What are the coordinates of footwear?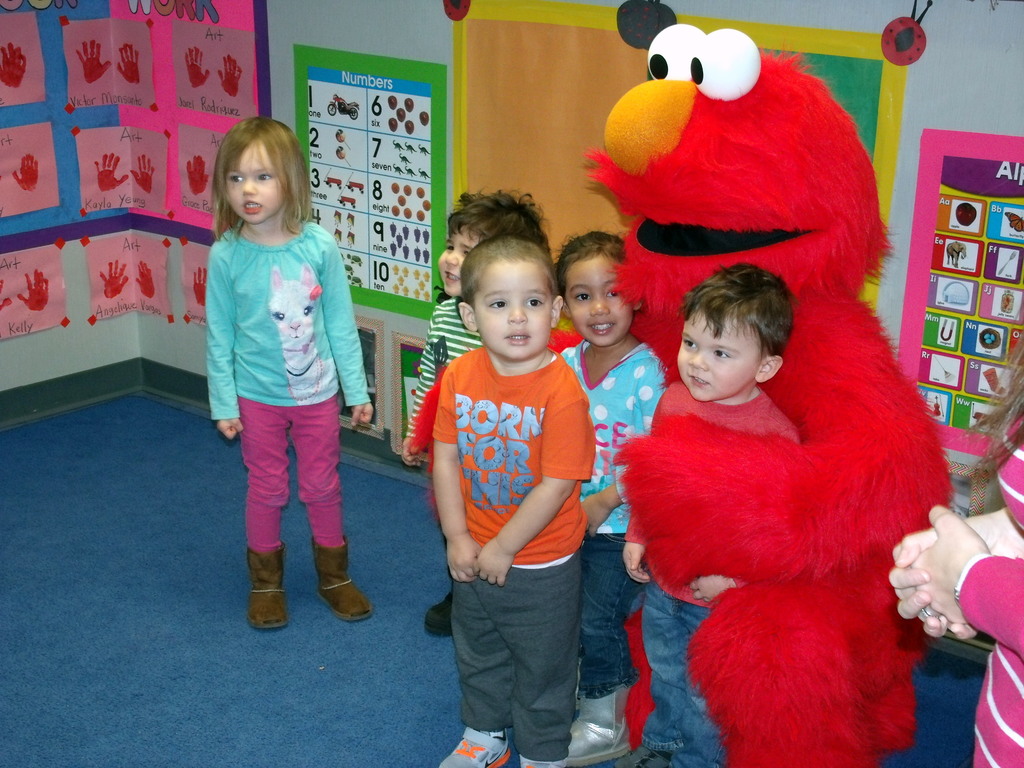
x1=438 y1=724 x2=511 y2=767.
